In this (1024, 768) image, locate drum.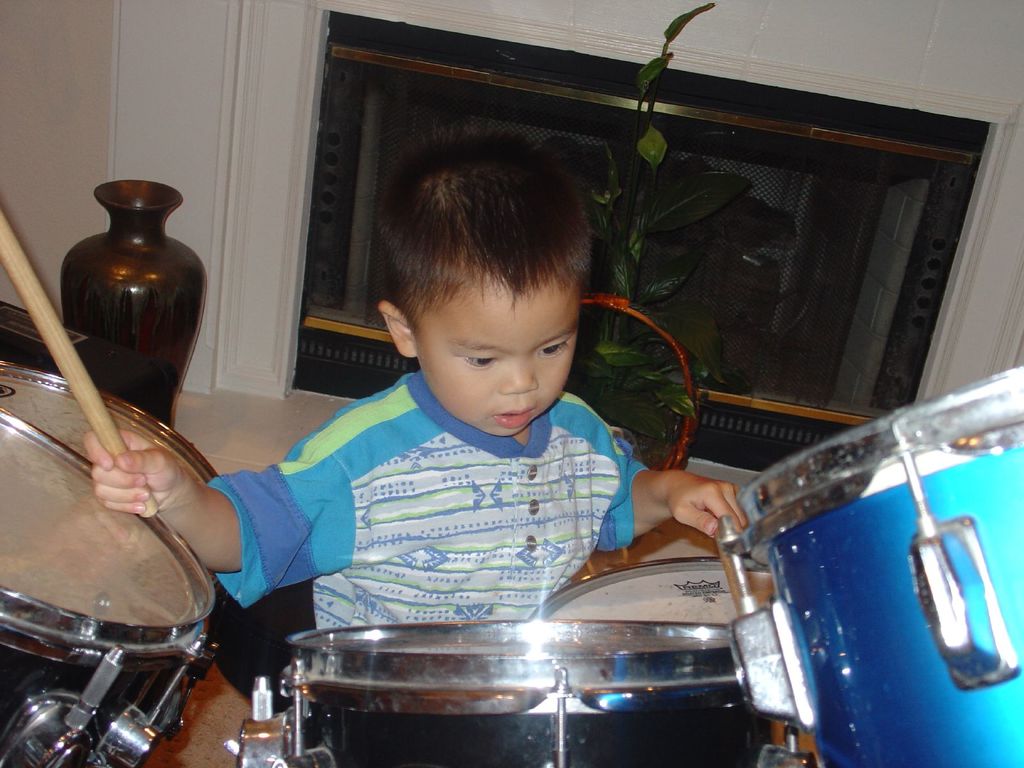
Bounding box: bbox(732, 362, 1023, 767).
